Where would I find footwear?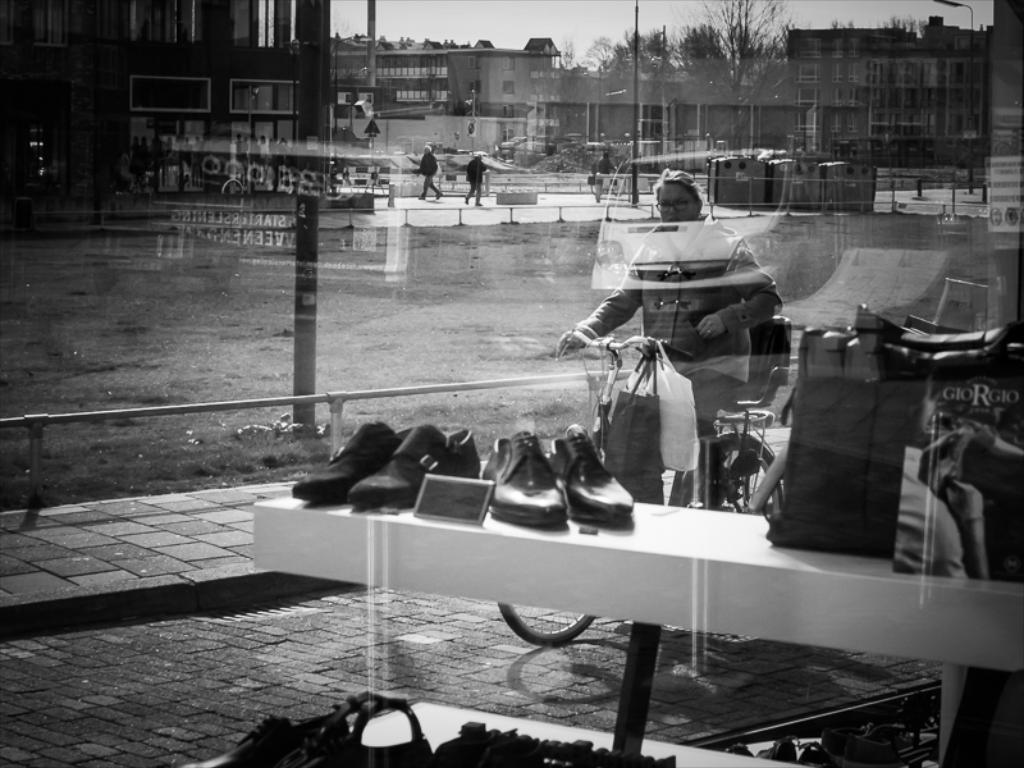
At left=461, top=431, right=645, bottom=545.
